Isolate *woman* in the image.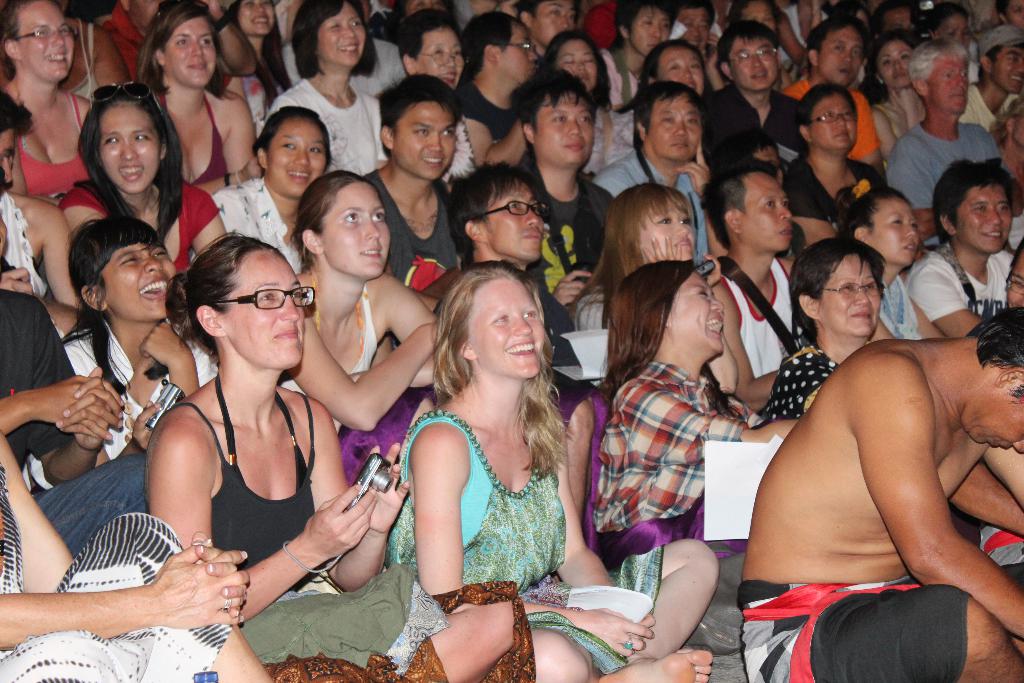
Isolated region: left=58, top=79, right=237, bottom=292.
